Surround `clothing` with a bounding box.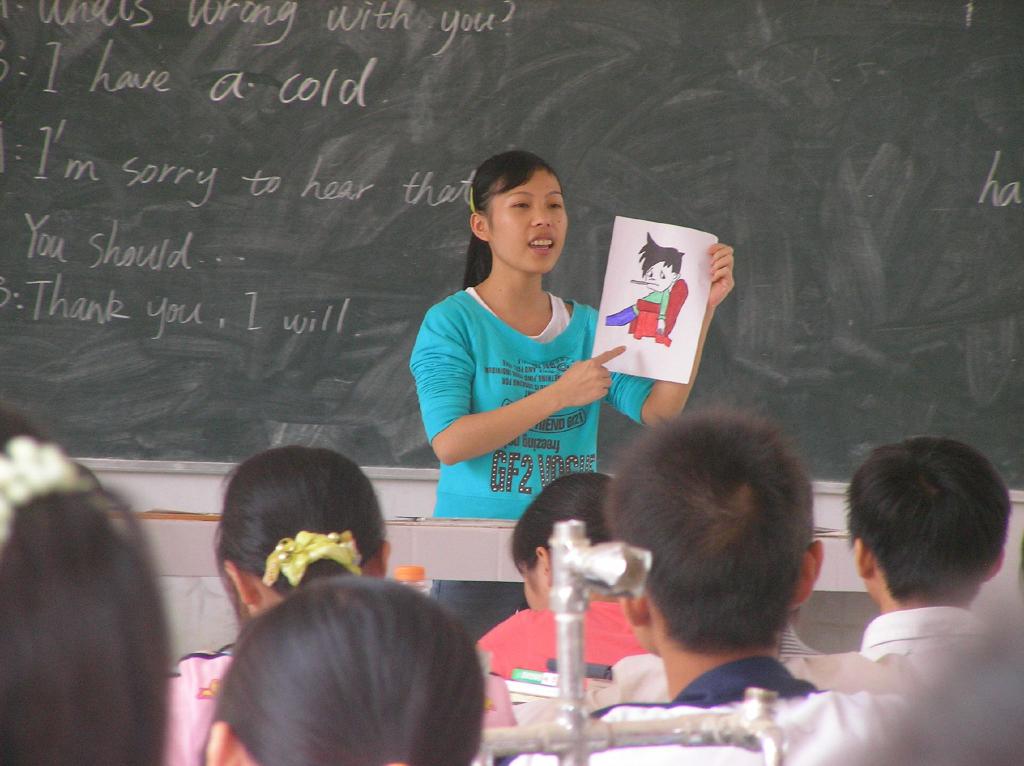
crop(854, 606, 996, 656).
